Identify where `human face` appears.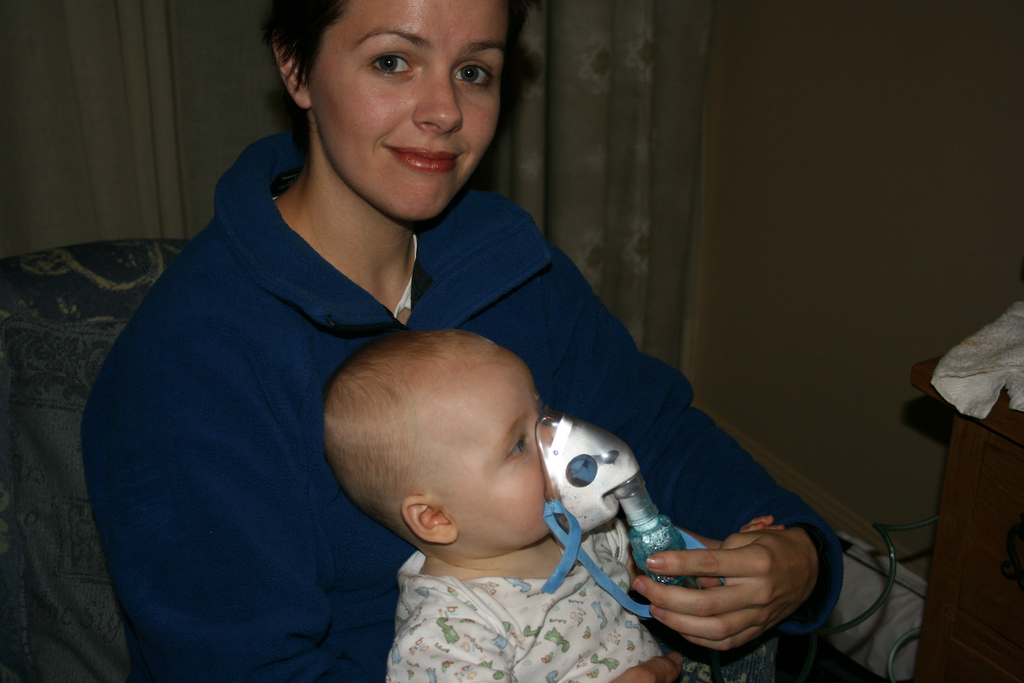
Appears at (452, 362, 565, 545).
